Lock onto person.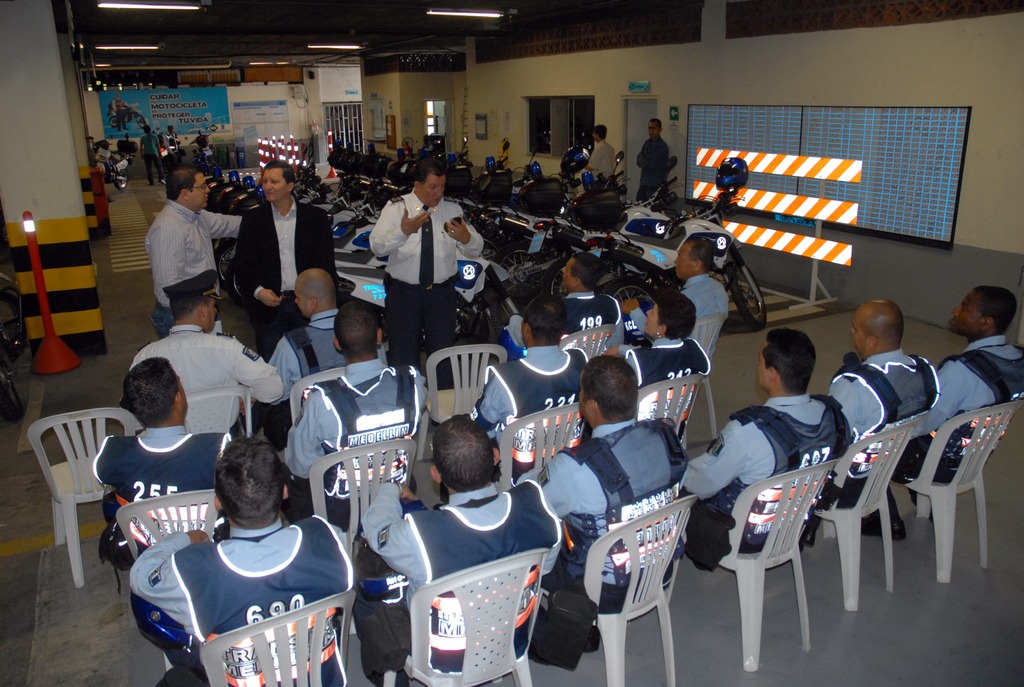
Locked: box=[669, 232, 732, 367].
